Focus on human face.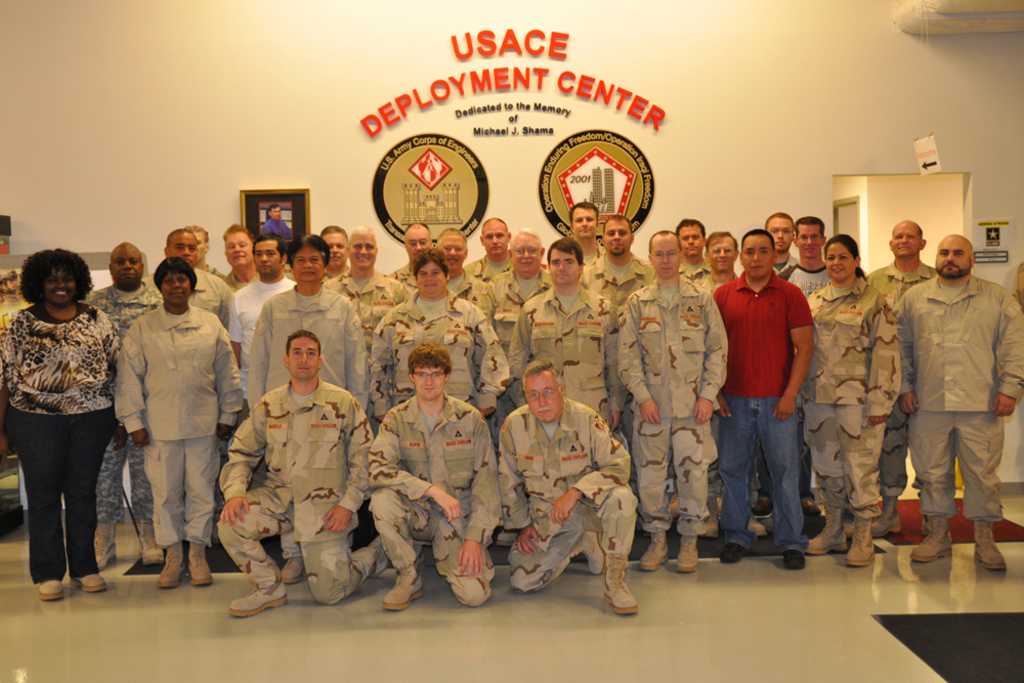
Focused at [743, 236, 772, 279].
